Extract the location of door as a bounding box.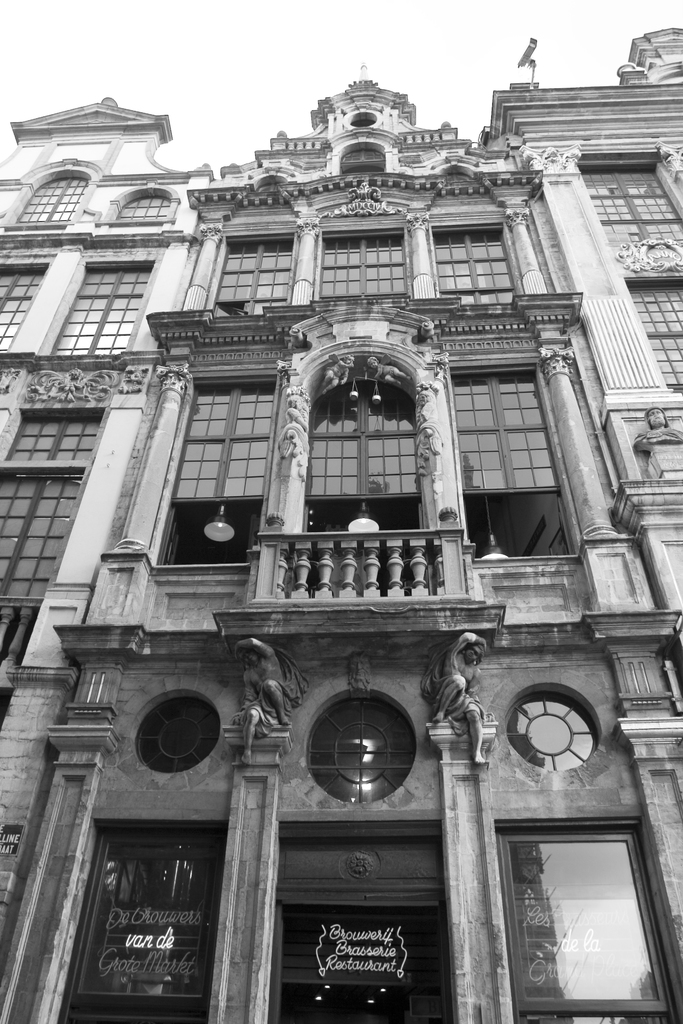
x1=60 y1=822 x2=229 y2=1023.
